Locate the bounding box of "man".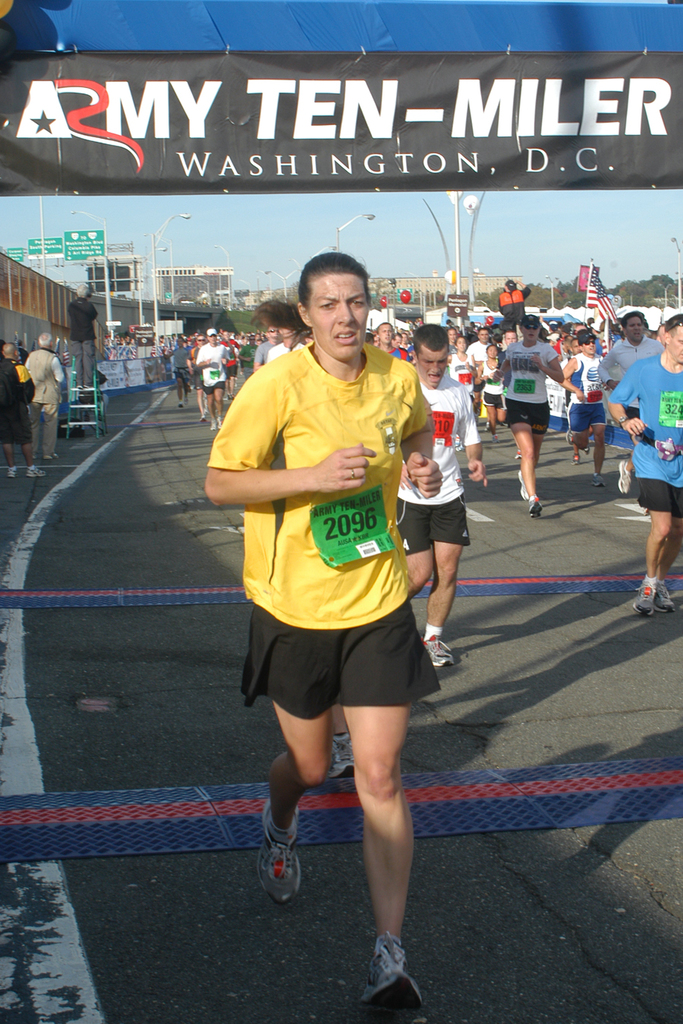
Bounding box: box=[607, 311, 682, 619].
